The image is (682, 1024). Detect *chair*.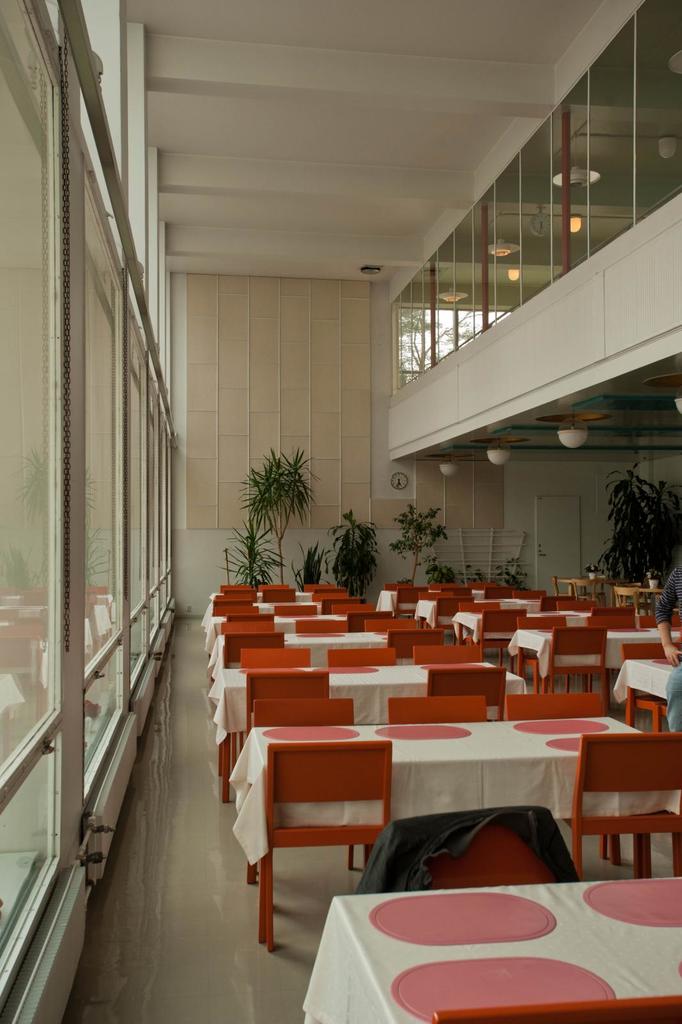
Detection: Rect(587, 614, 645, 628).
